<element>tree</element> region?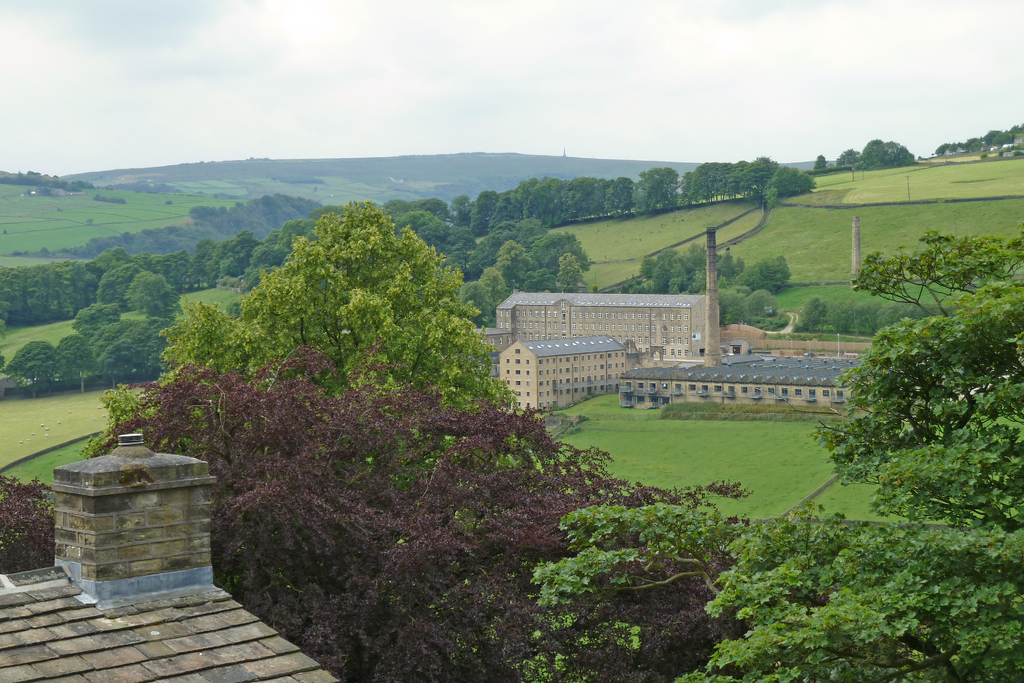
locate(938, 119, 1023, 158)
